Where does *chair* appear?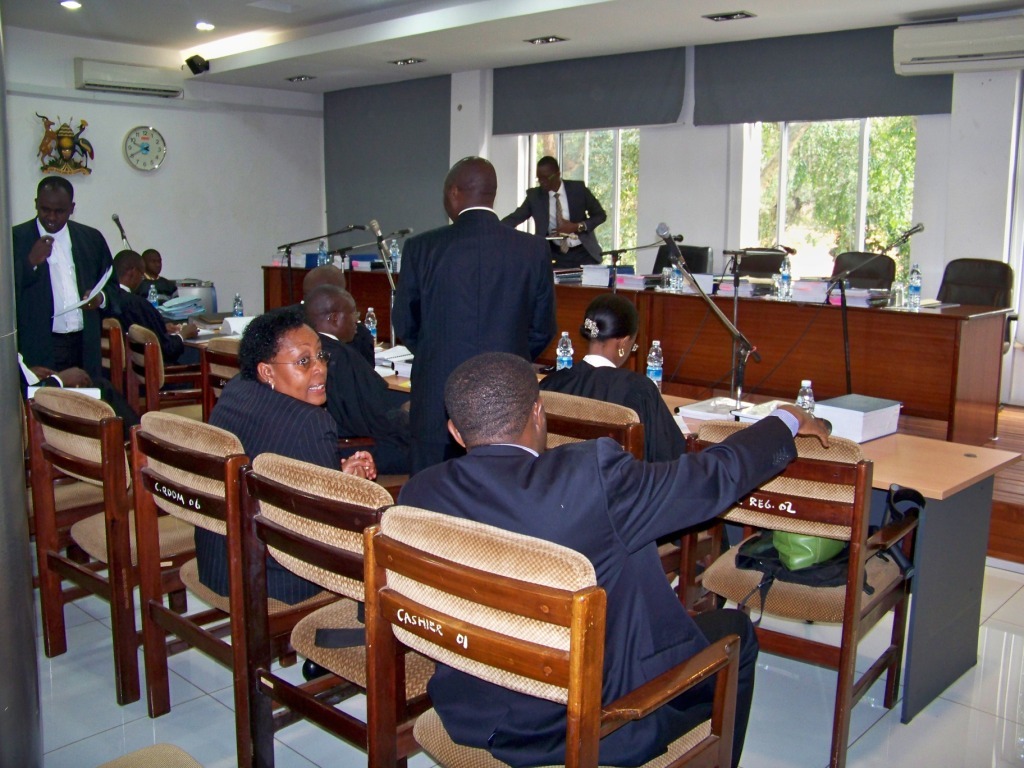
Appears at bbox=[651, 243, 717, 280].
